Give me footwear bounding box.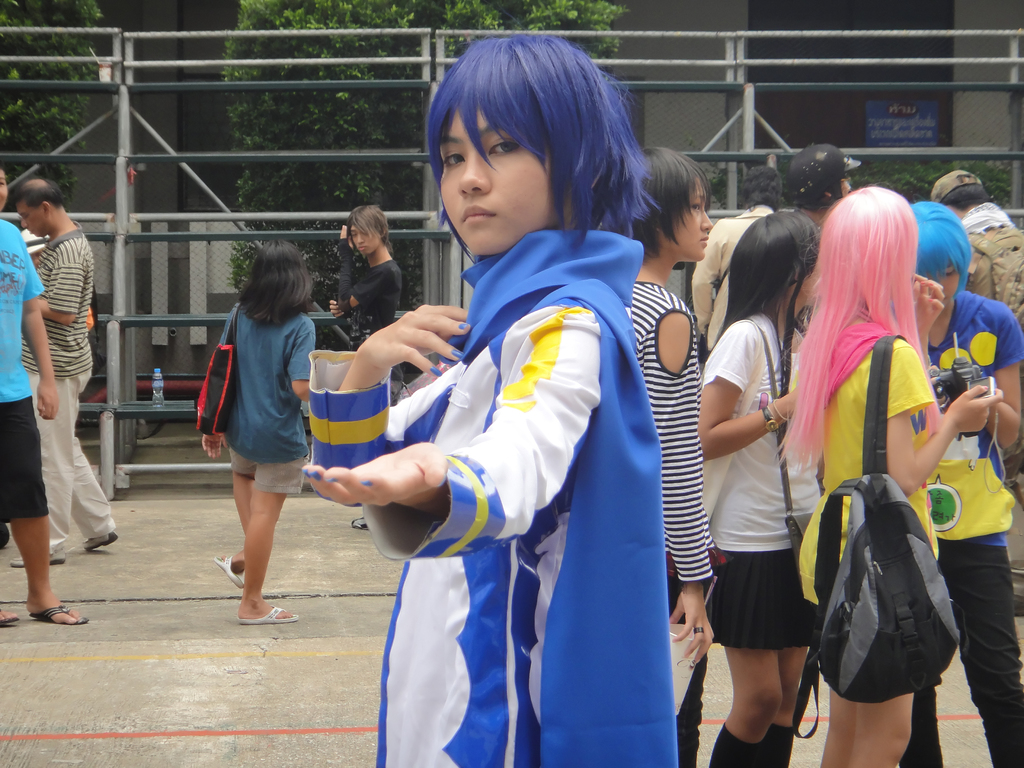
x1=238 y1=605 x2=305 y2=629.
